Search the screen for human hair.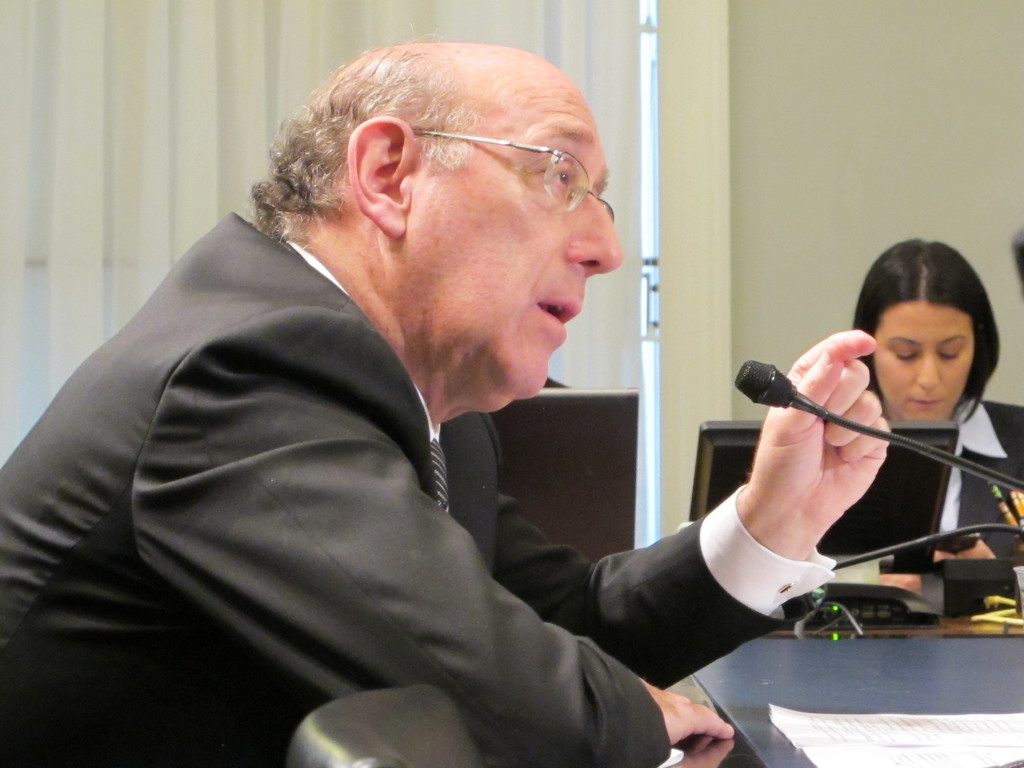
Found at detection(856, 238, 1000, 423).
